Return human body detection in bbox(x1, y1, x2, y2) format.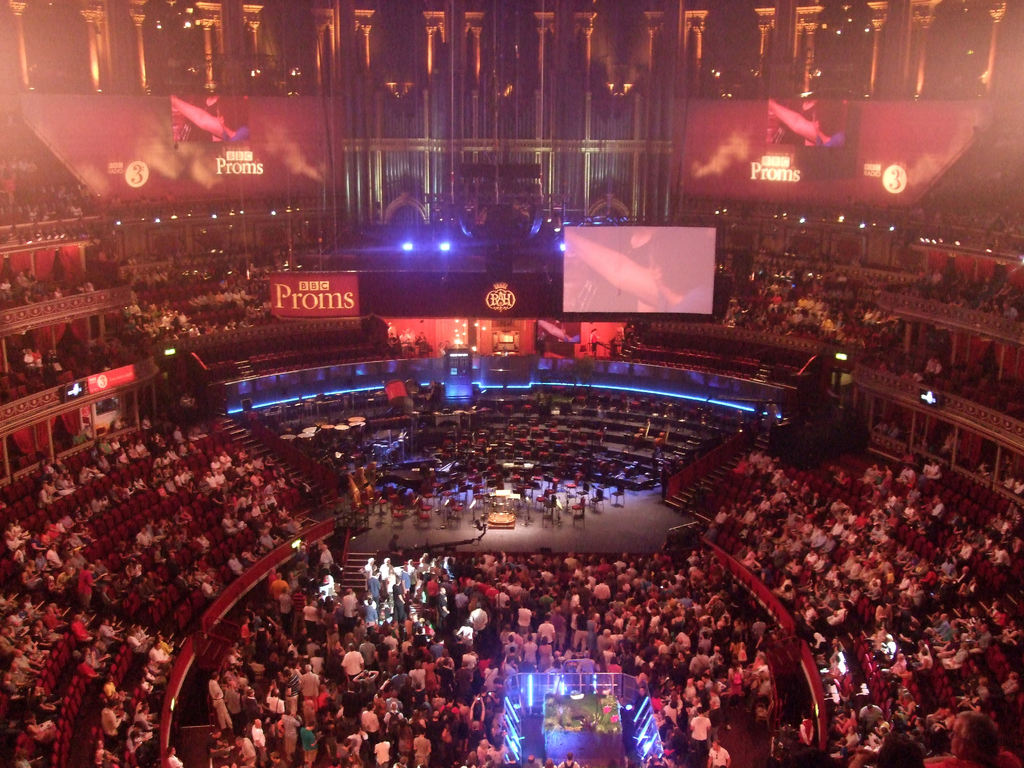
bbox(950, 267, 966, 291).
